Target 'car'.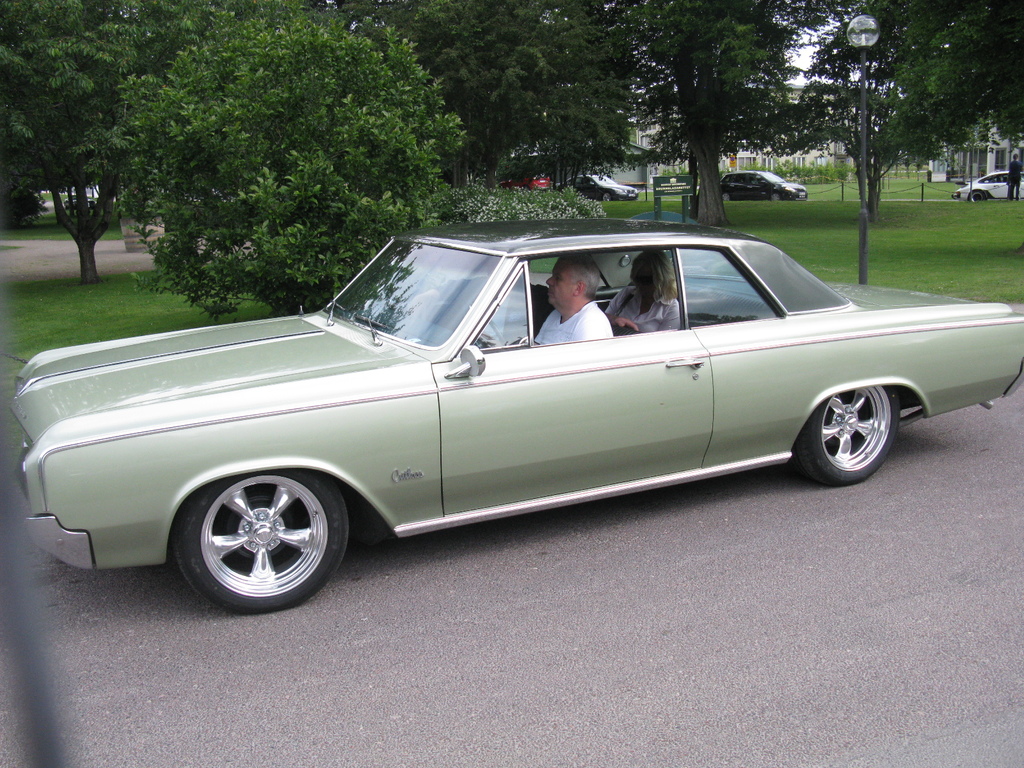
Target region: [62,193,95,207].
